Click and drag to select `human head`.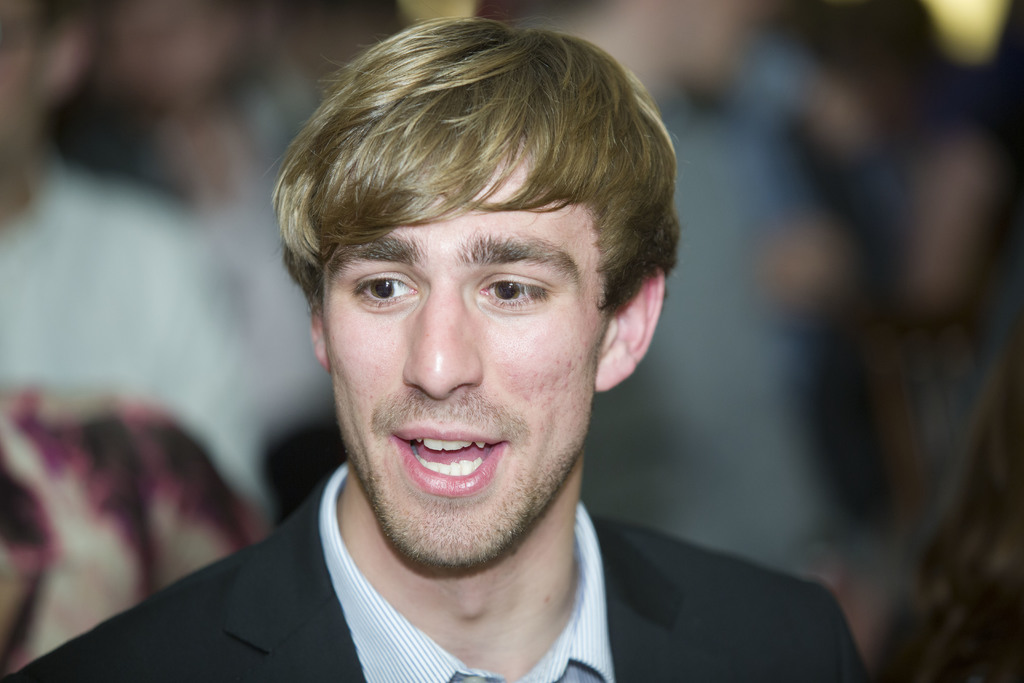
Selection: (x1=0, y1=0, x2=90, y2=173).
